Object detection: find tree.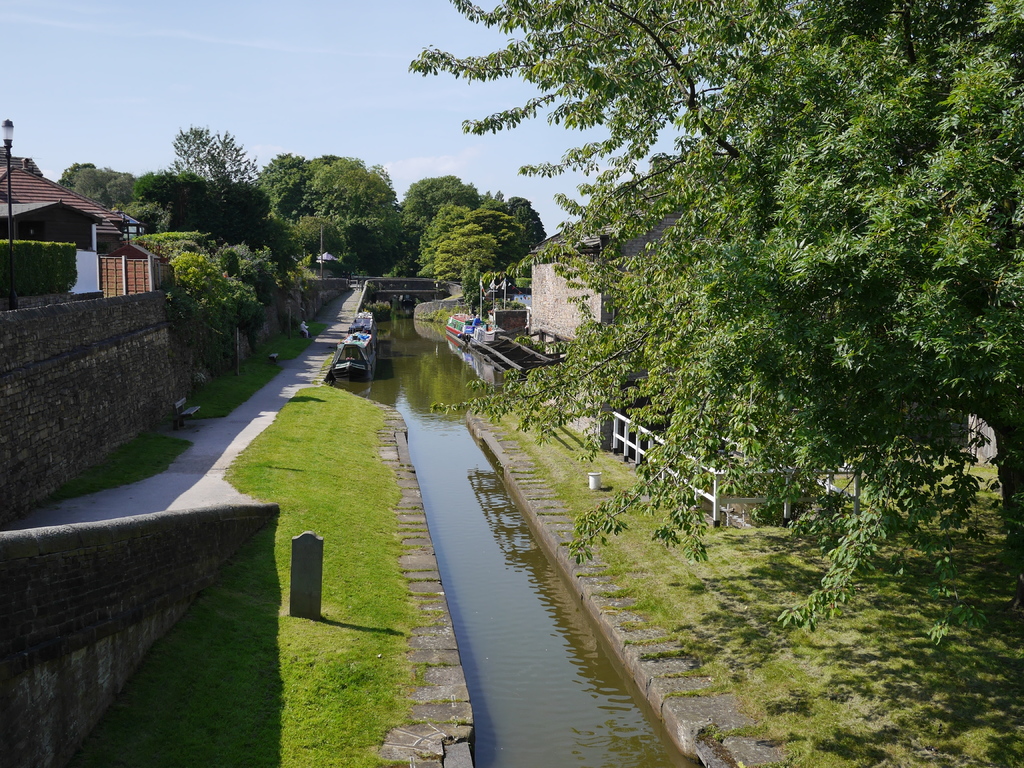
BBox(402, 161, 549, 294).
